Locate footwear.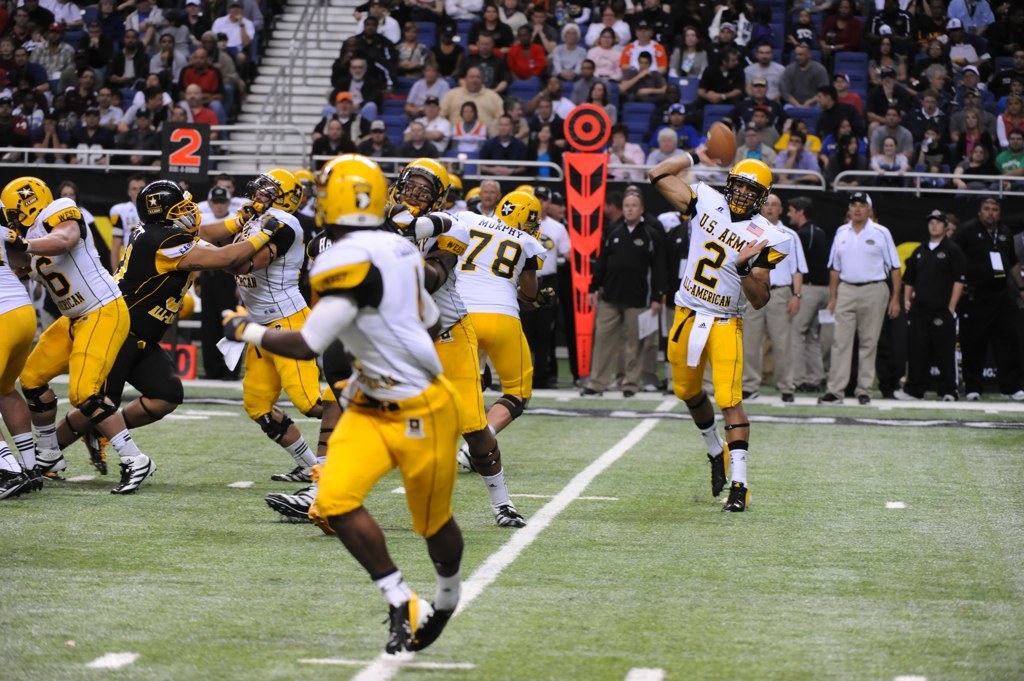
Bounding box: {"left": 720, "top": 480, "right": 751, "bottom": 512}.
